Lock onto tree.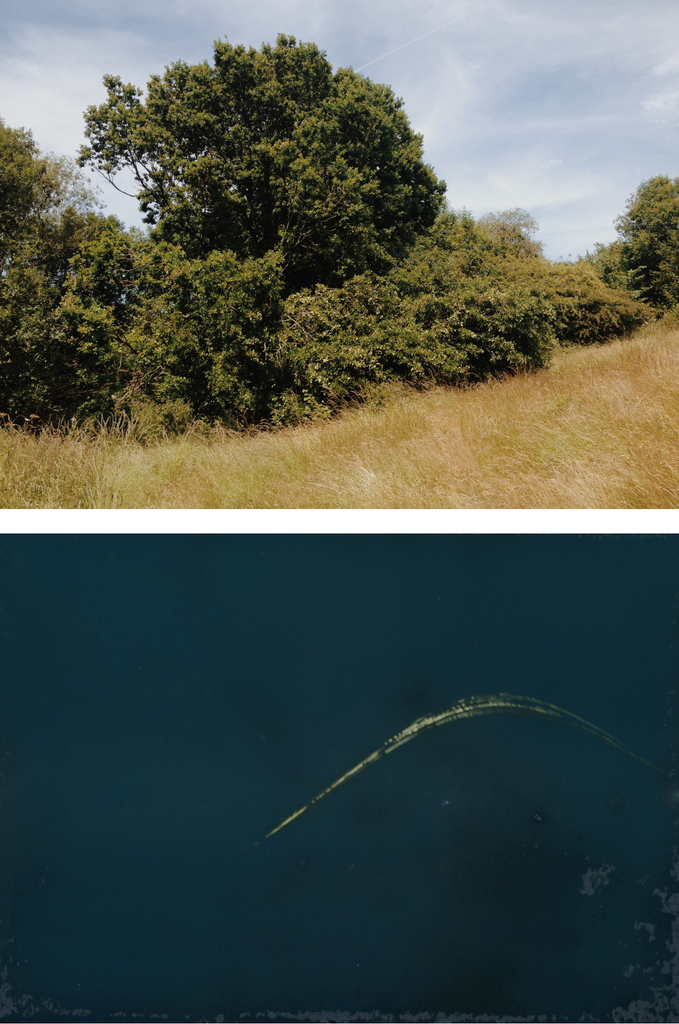
Locked: l=279, t=276, r=455, b=399.
